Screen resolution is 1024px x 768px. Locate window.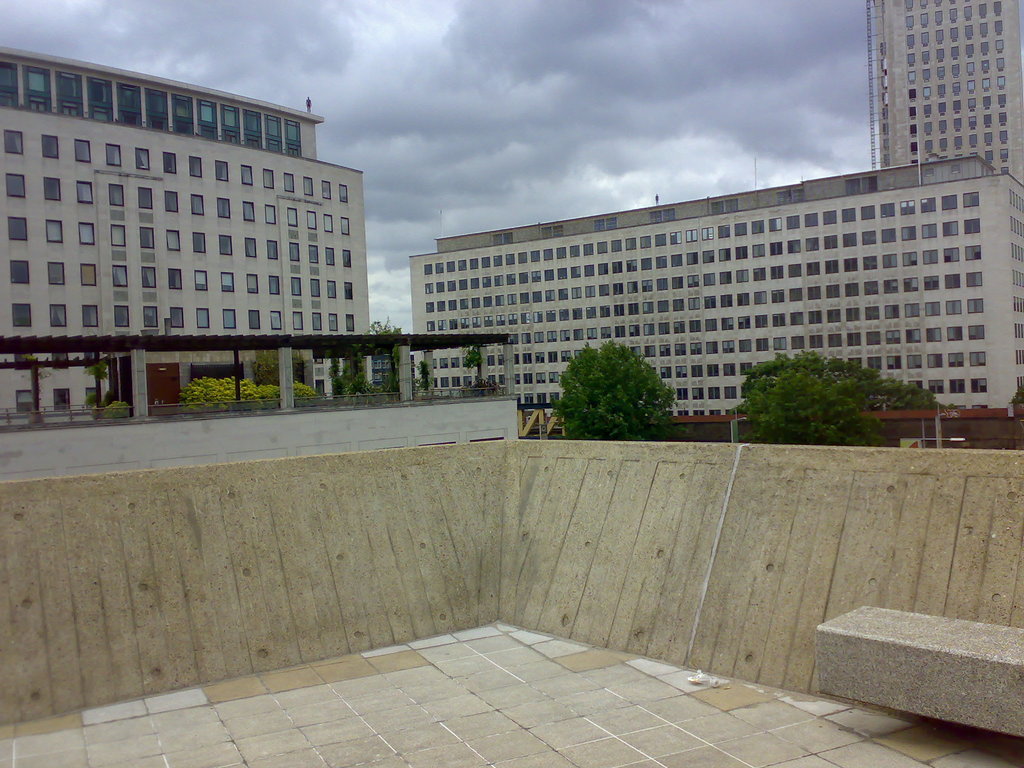
x1=344, y1=281, x2=356, y2=297.
